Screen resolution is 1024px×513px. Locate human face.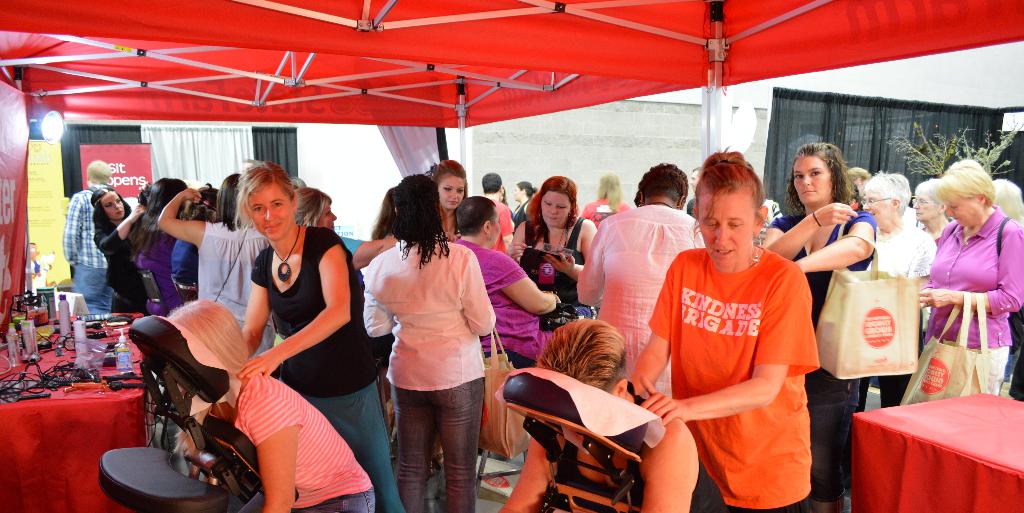
select_region(951, 198, 989, 226).
